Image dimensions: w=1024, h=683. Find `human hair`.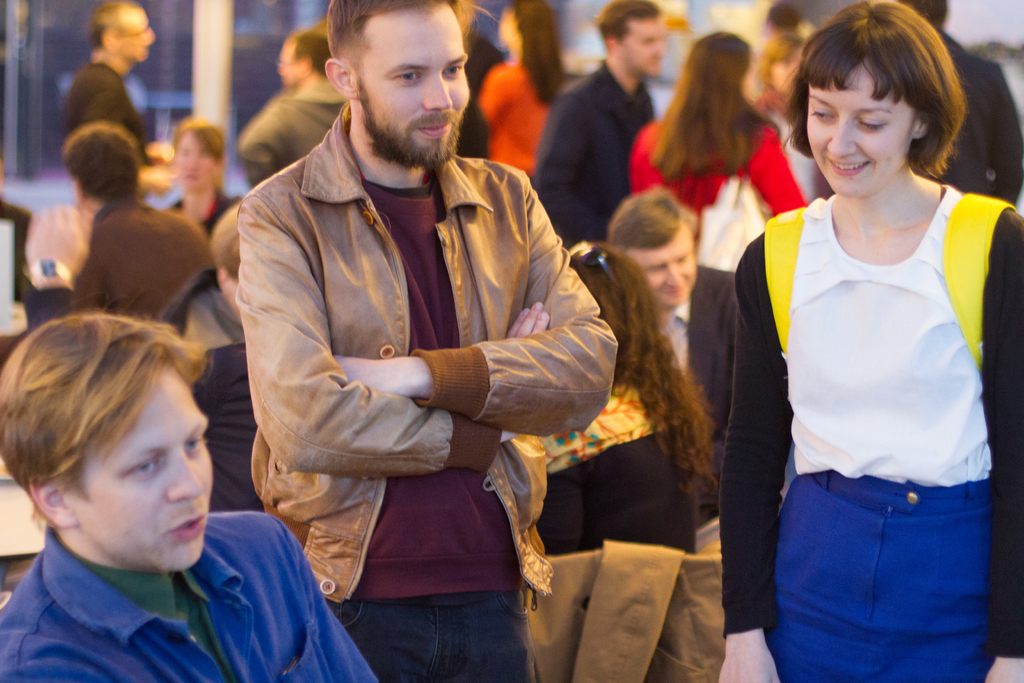
83:0:120:47.
